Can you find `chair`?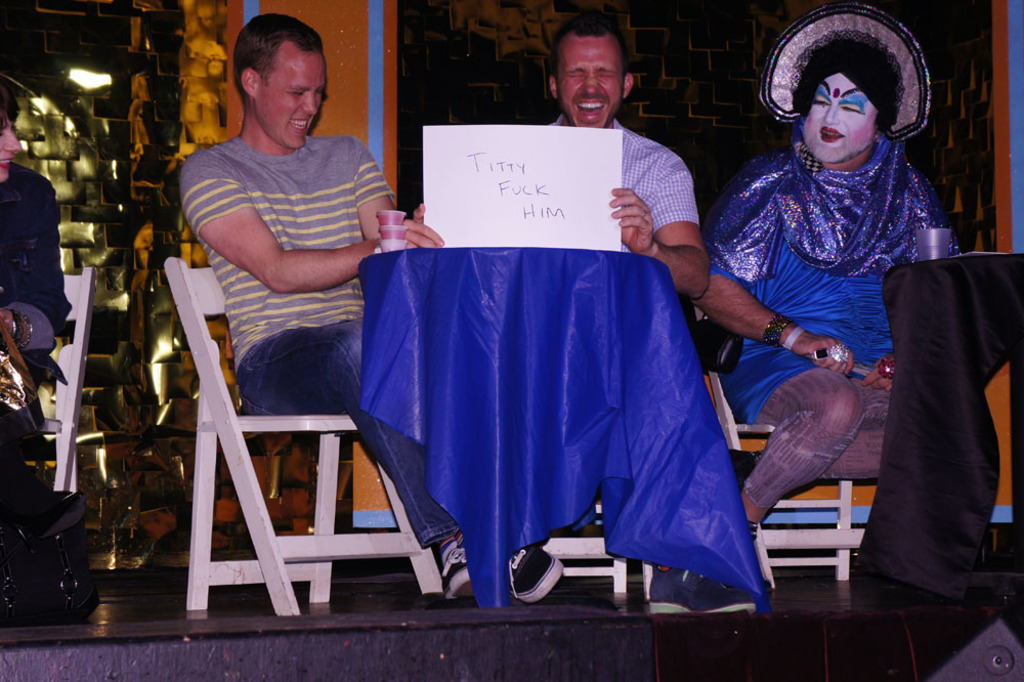
Yes, bounding box: (32, 258, 88, 492).
